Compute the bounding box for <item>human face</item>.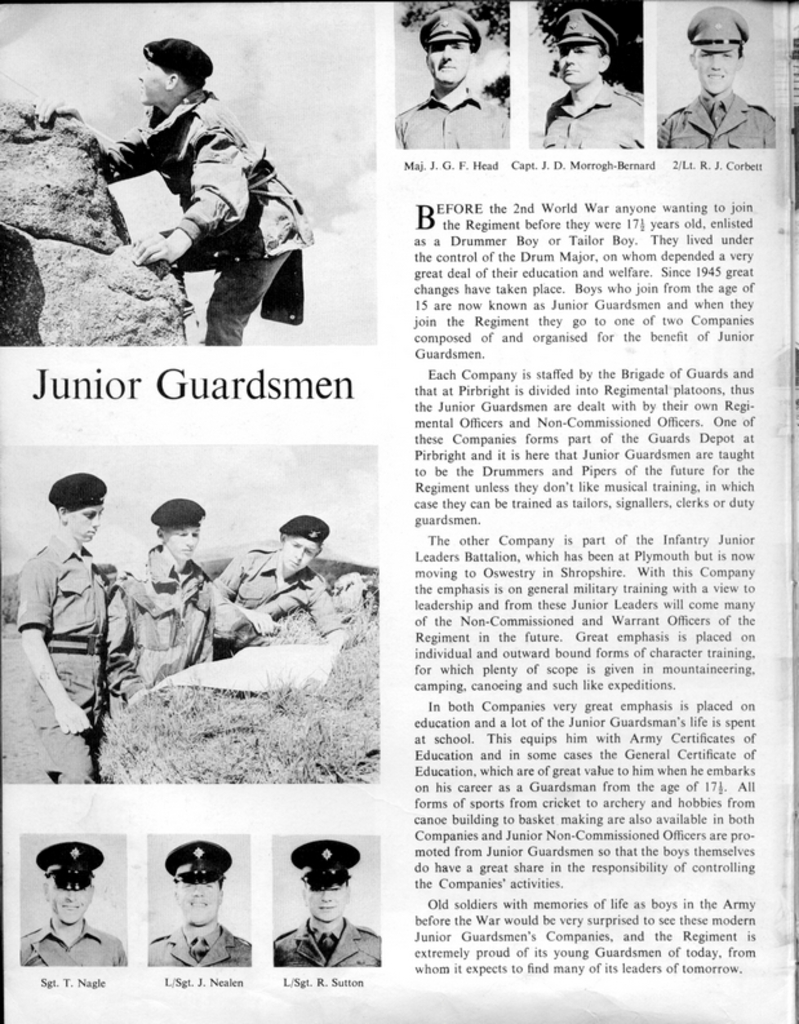
pyautogui.locateOnScreen(169, 526, 200, 562).
